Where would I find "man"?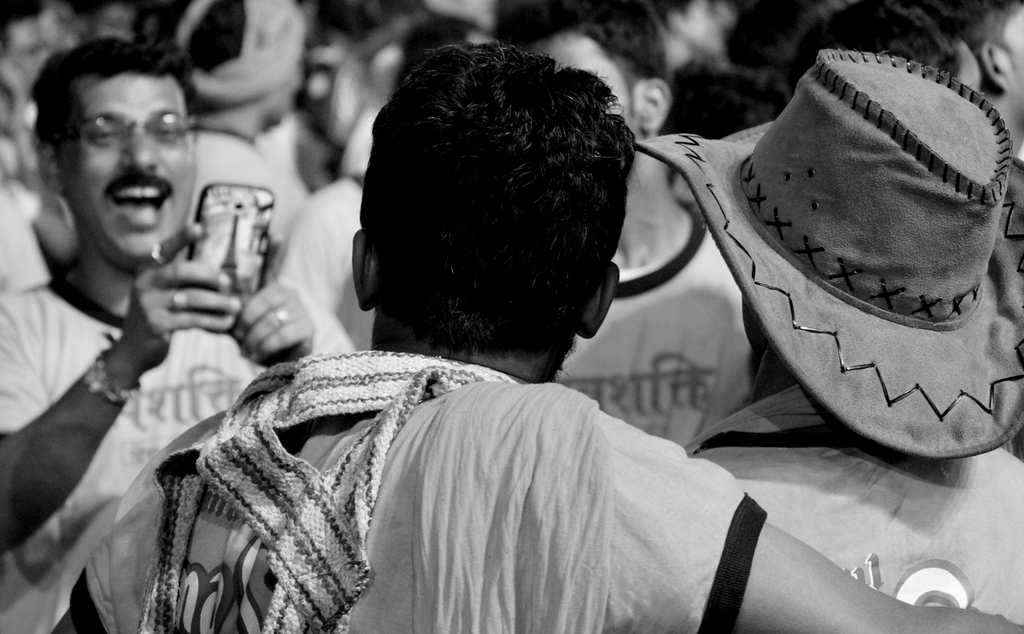
At bbox(0, 49, 268, 604).
